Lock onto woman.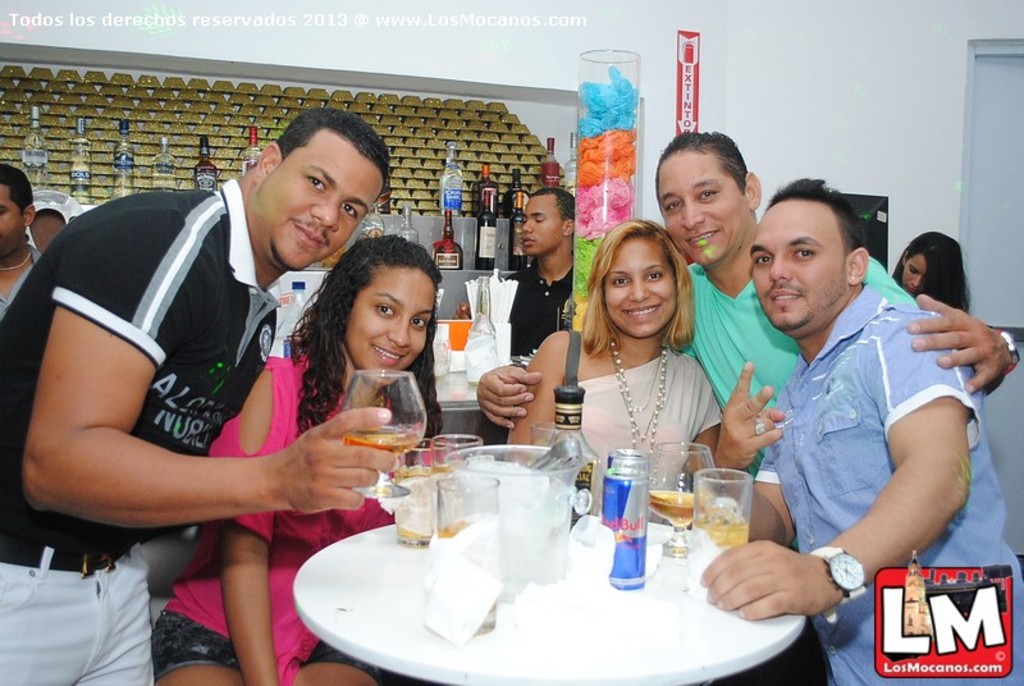
Locked: <box>529,218,730,488</box>.
